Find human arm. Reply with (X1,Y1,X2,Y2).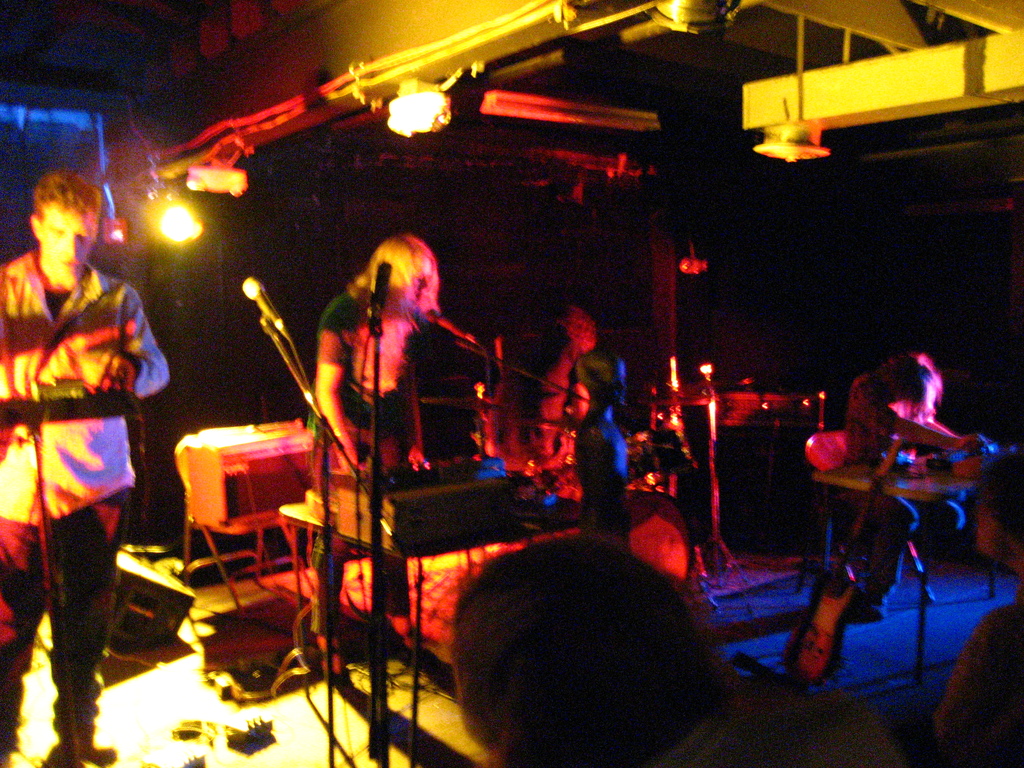
(91,300,170,393).
